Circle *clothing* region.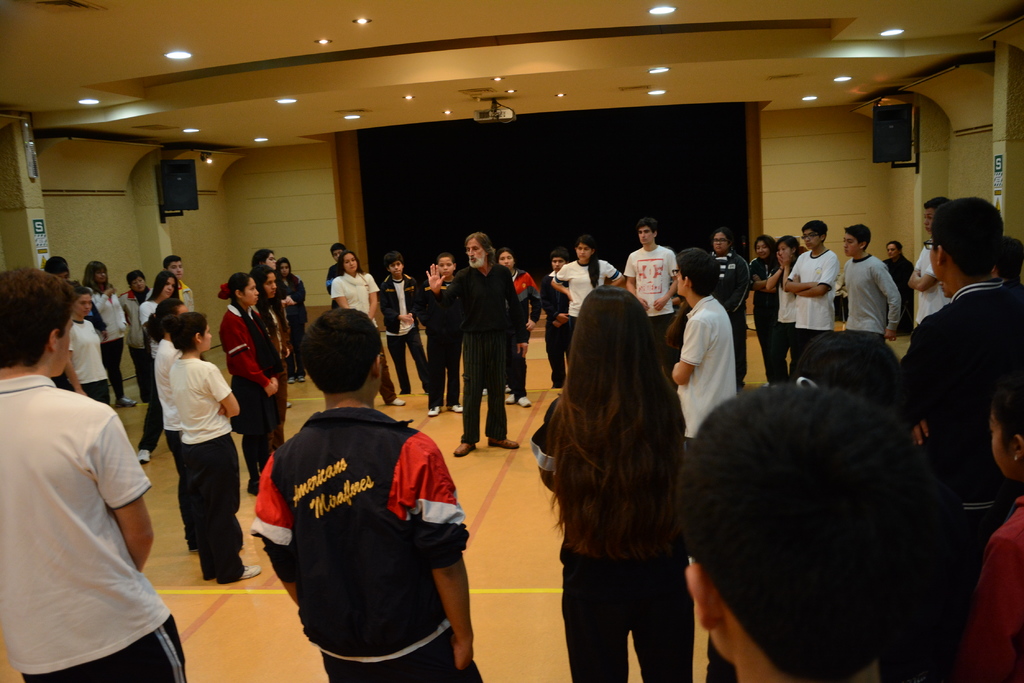
Region: [left=120, top=284, right=150, bottom=397].
